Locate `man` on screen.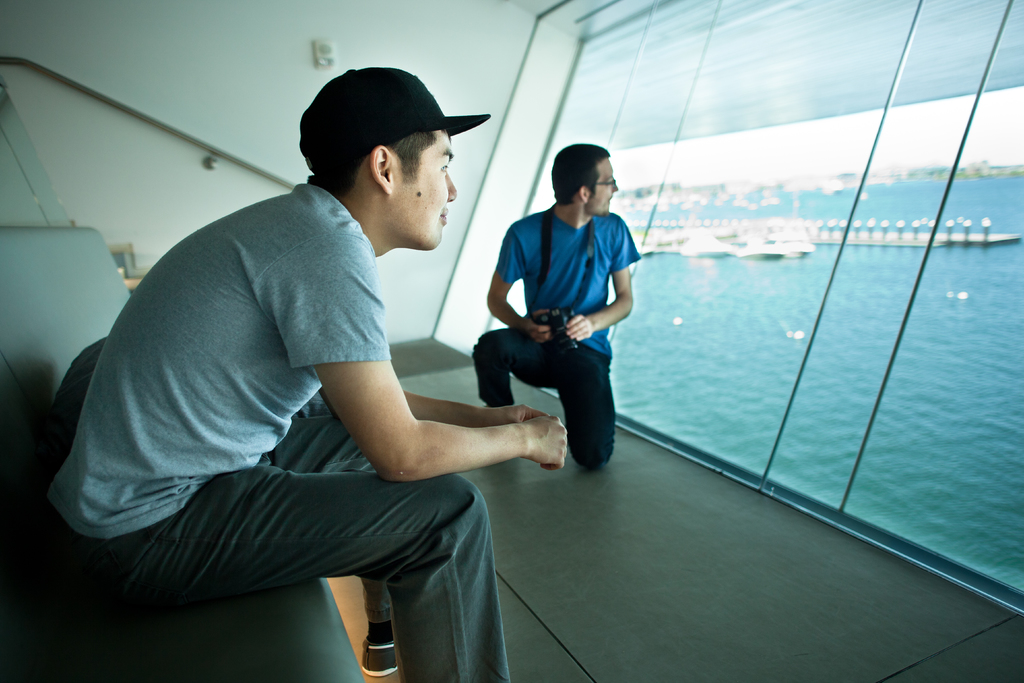
On screen at [left=95, top=89, right=556, bottom=658].
